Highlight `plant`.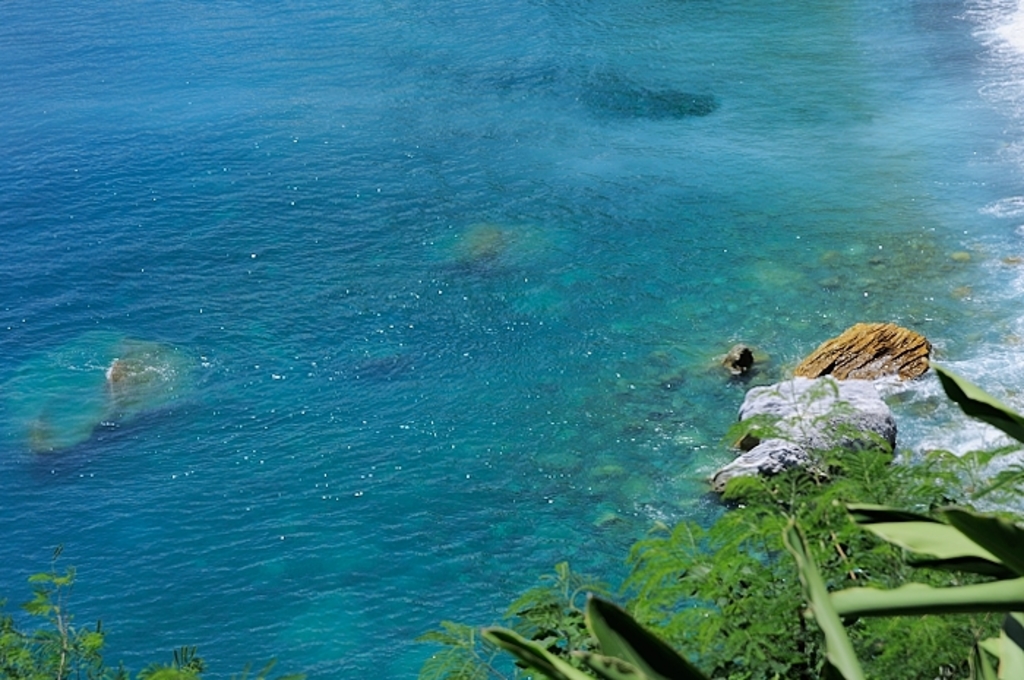
Highlighted region: {"left": 0, "top": 525, "right": 217, "bottom": 679}.
